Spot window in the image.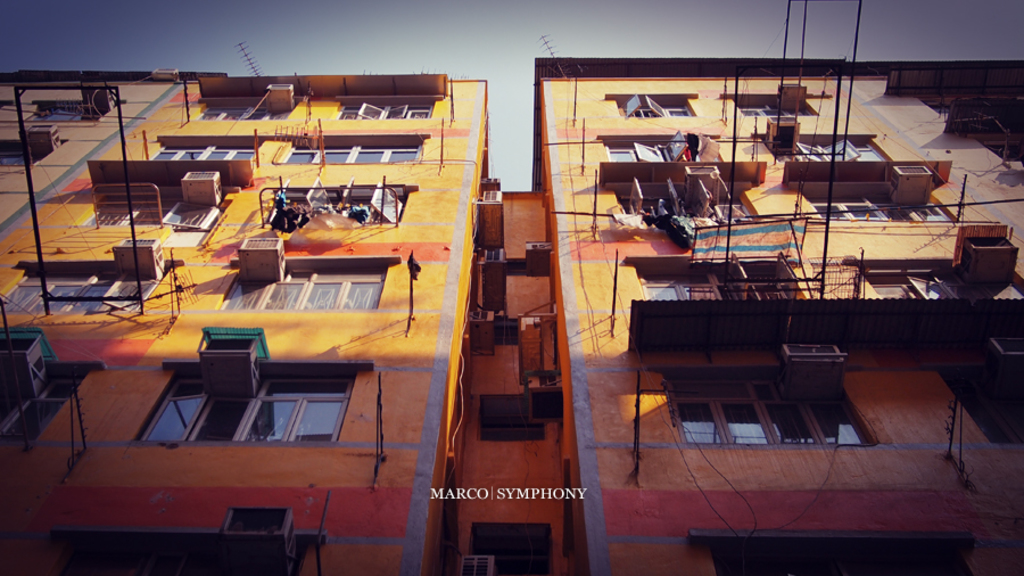
window found at (476, 522, 548, 575).
